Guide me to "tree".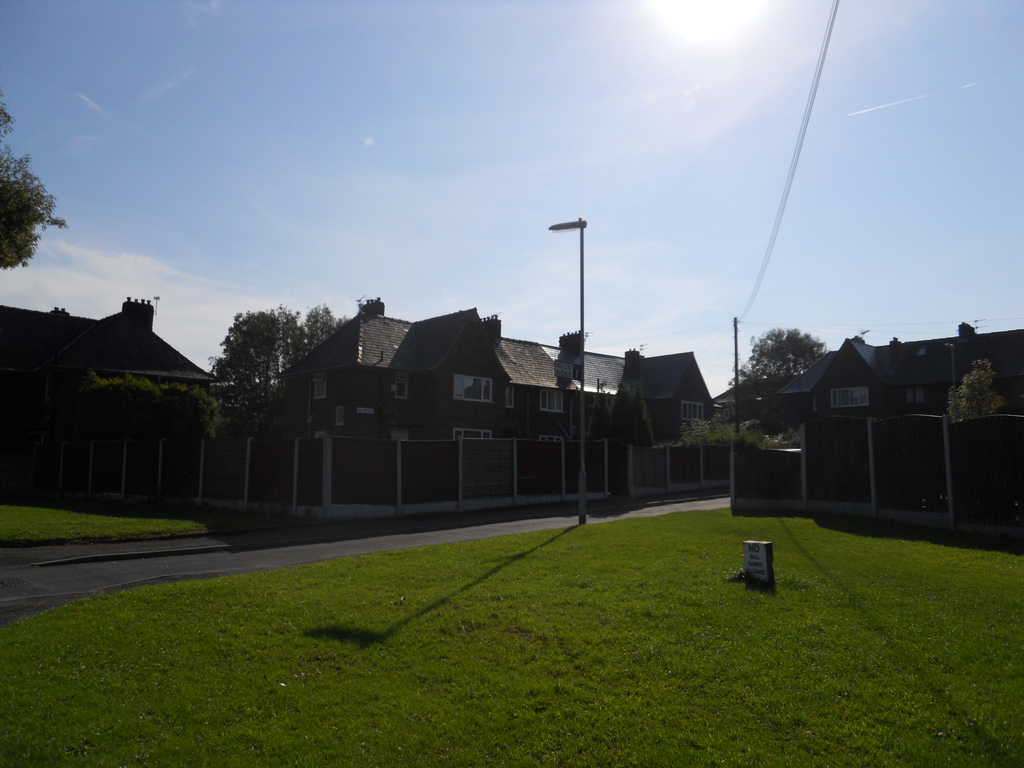
Guidance: x1=201 y1=302 x2=348 y2=447.
